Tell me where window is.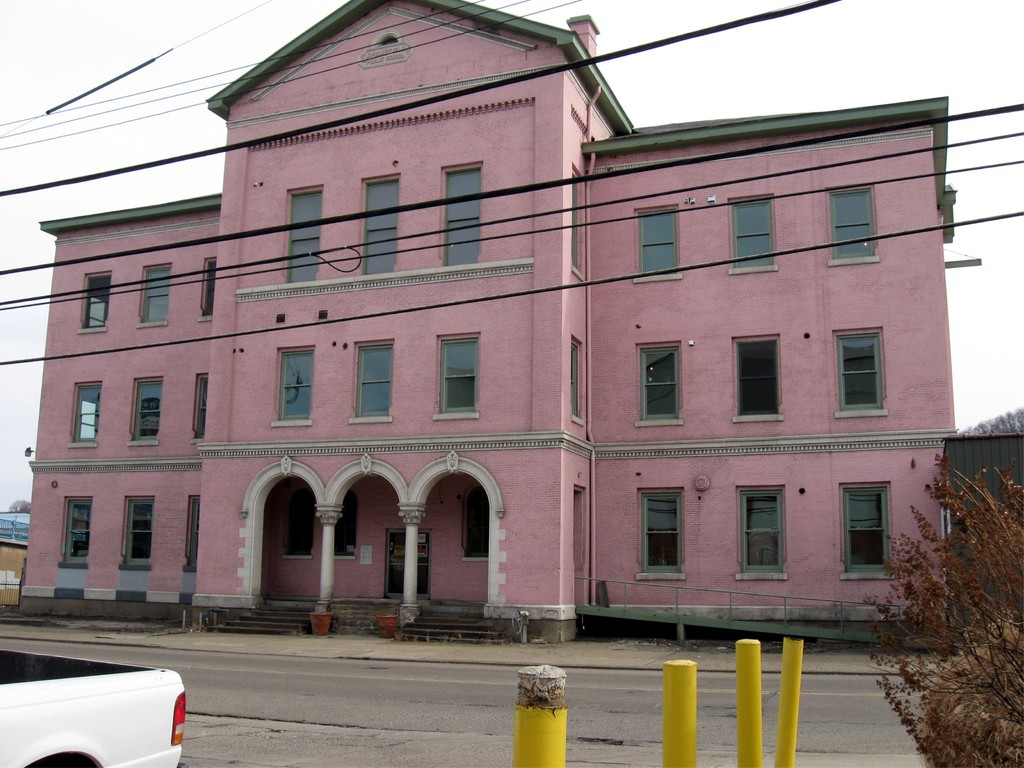
window is at {"left": 845, "top": 488, "right": 889, "bottom": 573}.
